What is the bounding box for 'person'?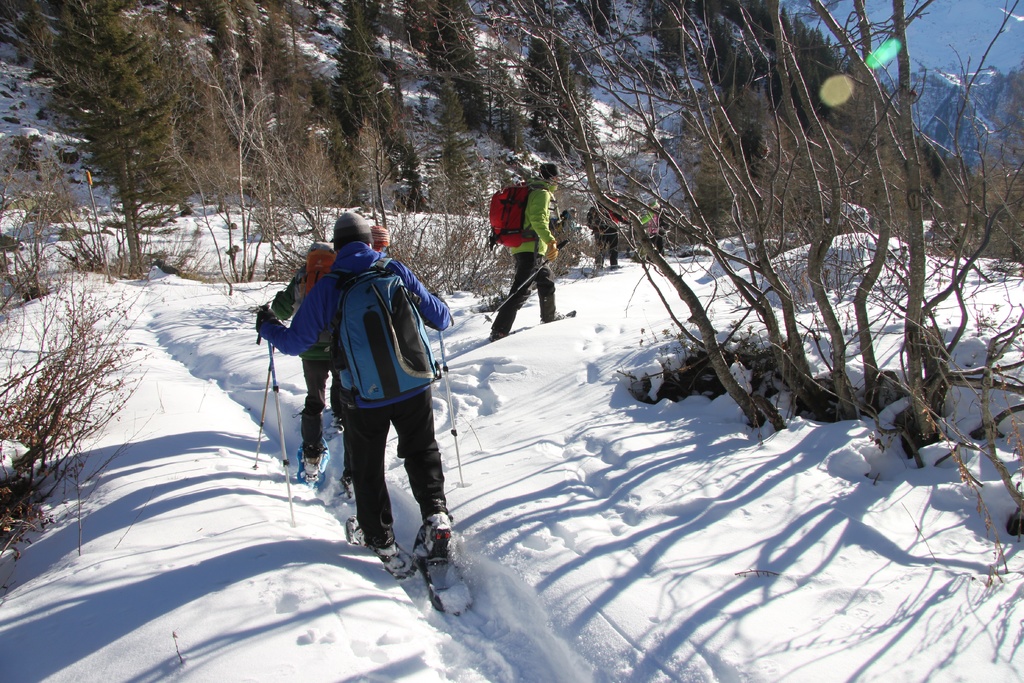
x1=289, y1=192, x2=447, y2=602.
